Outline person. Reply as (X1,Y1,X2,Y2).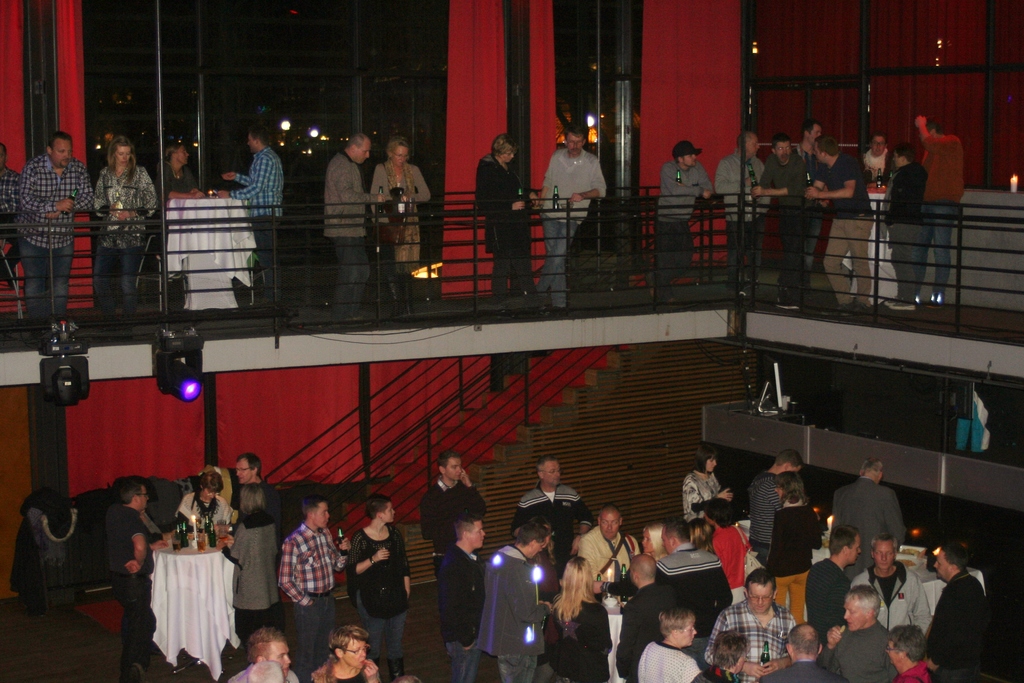
(579,508,645,607).
